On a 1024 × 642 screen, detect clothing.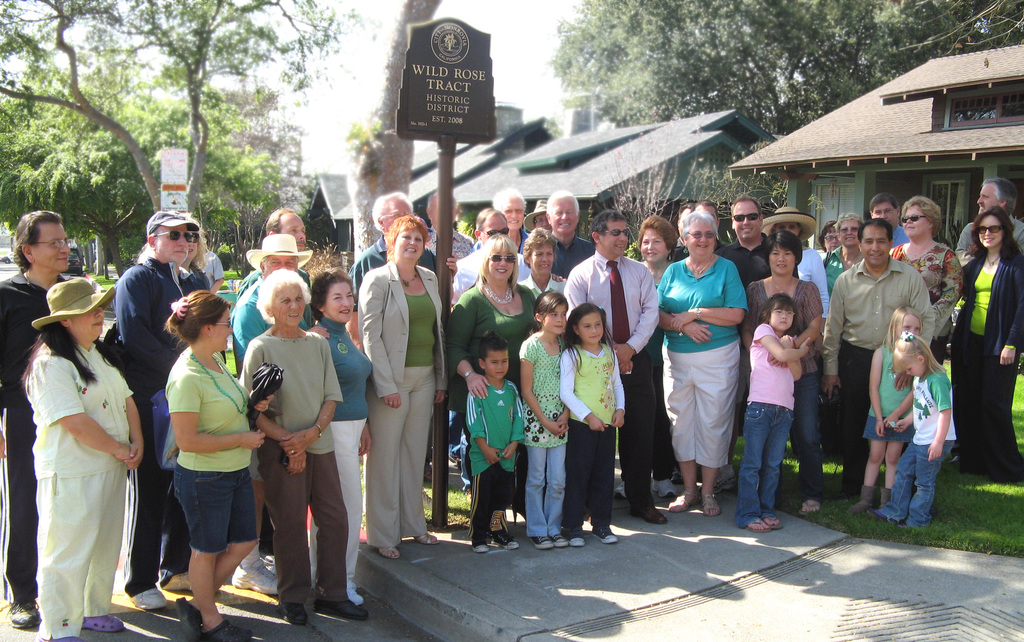
<box>863,348,916,443</box>.
